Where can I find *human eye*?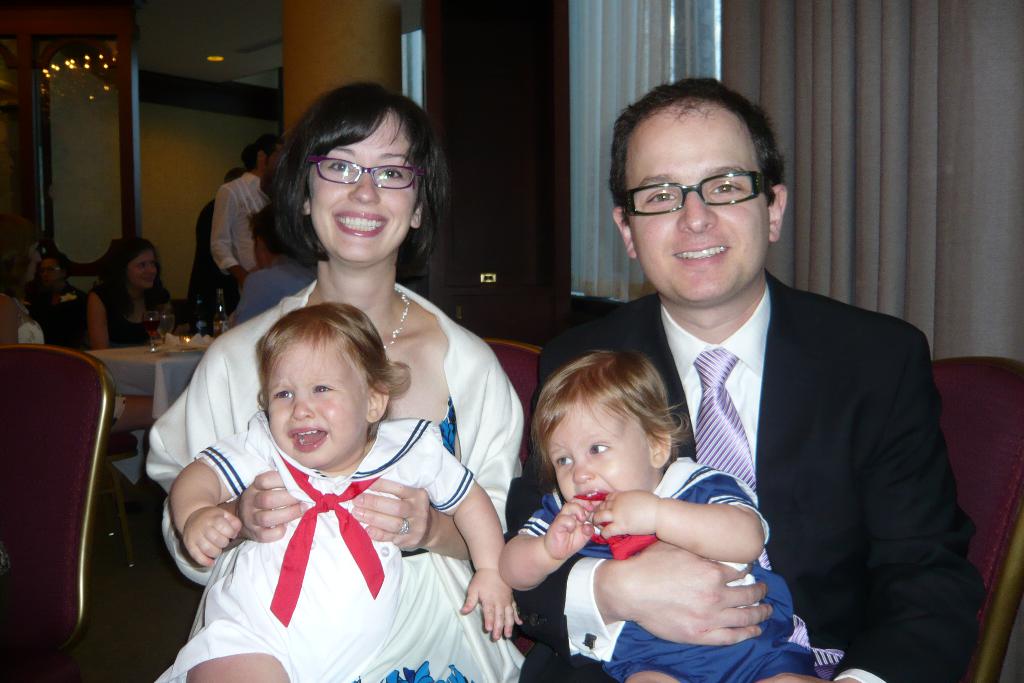
You can find it at pyautogui.locateOnScreen(138, 263, 144, 268).
